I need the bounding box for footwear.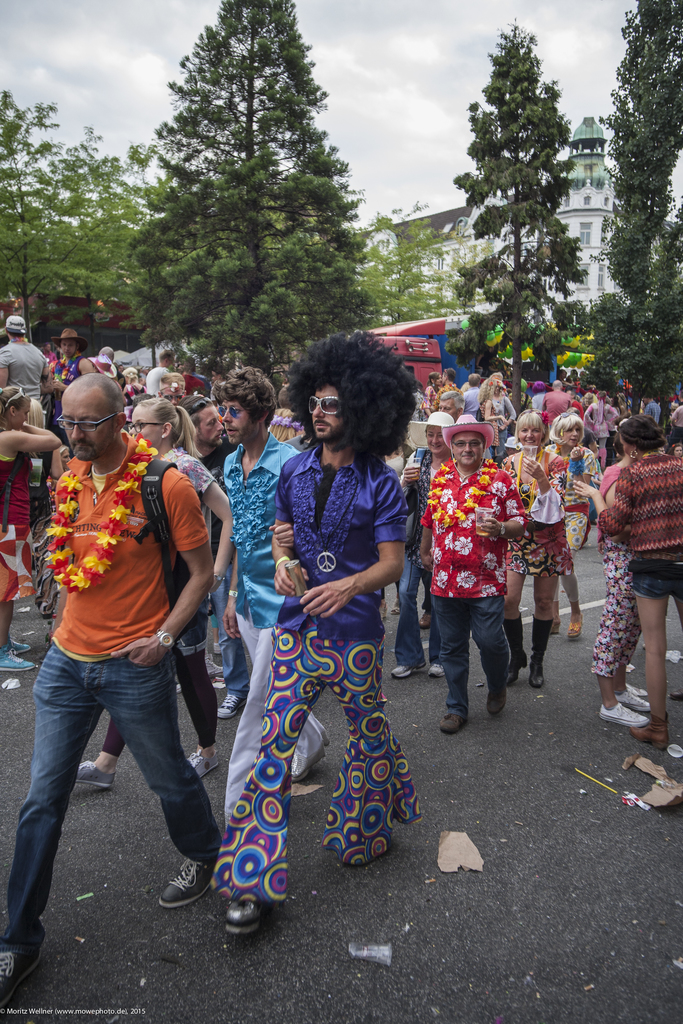
Here it is: left=522, top=648, right=547, bottom=692.
